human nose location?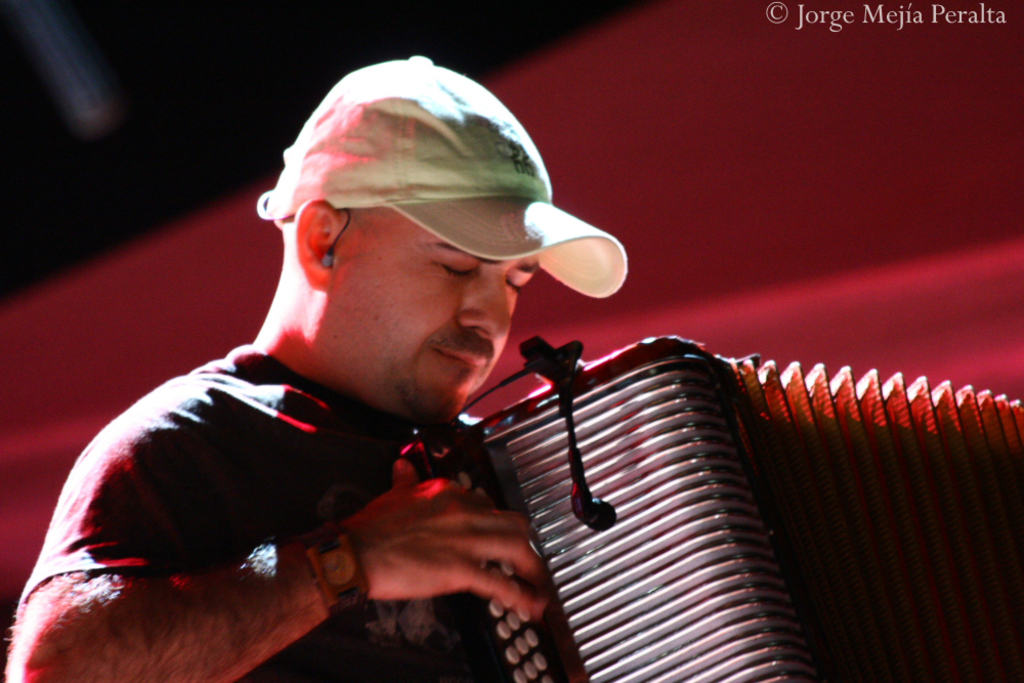
456,270,510,338
